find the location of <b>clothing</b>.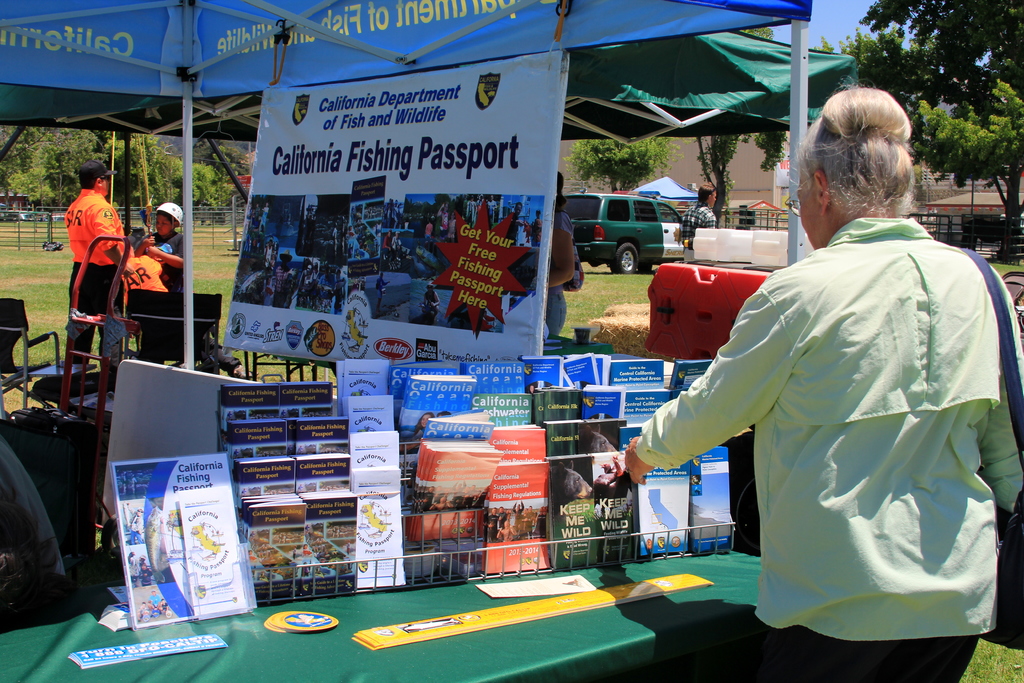
Location: box=[57, 176, 124, 384].
